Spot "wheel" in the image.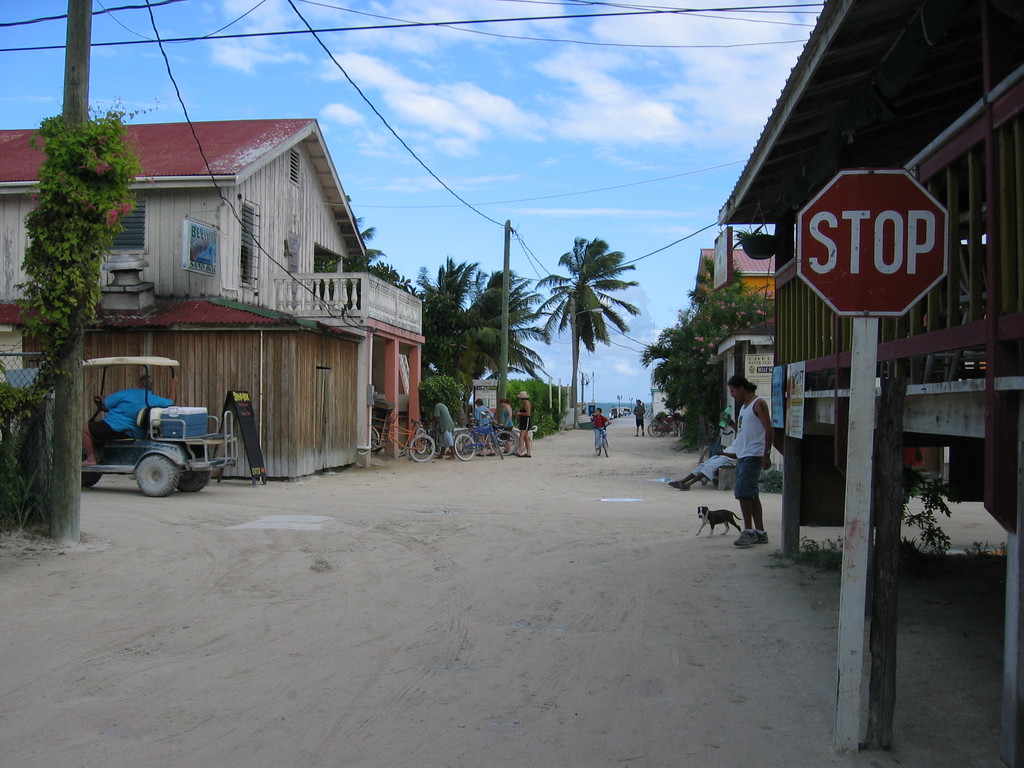
"wheel" found at 409 438 435 463.
